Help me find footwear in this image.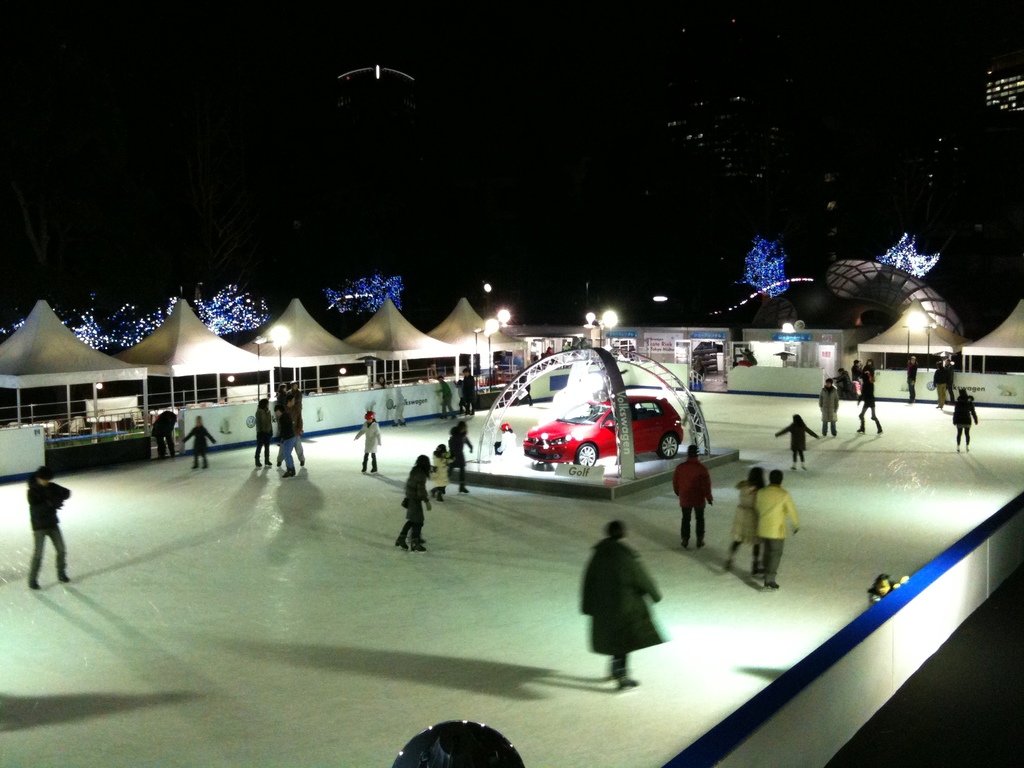
Found it: <bbox>283, 471, 298, 479</bbox>.
